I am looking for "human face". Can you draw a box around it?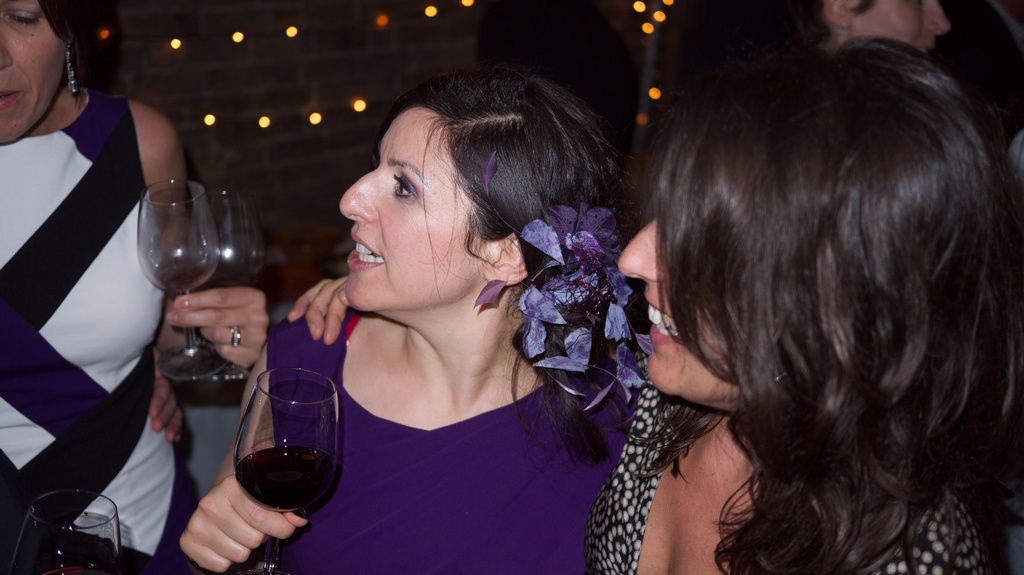
Sure, the bounding box is rect(337, 104, 493, 306).
